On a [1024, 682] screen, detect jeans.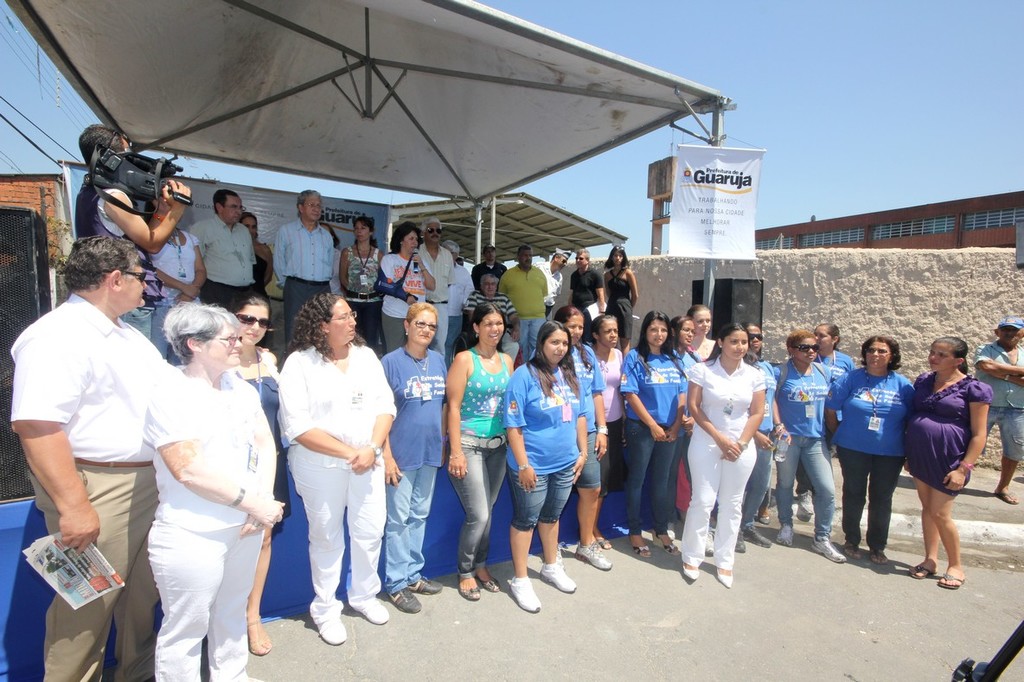
box(445, 316, 464, 368).
